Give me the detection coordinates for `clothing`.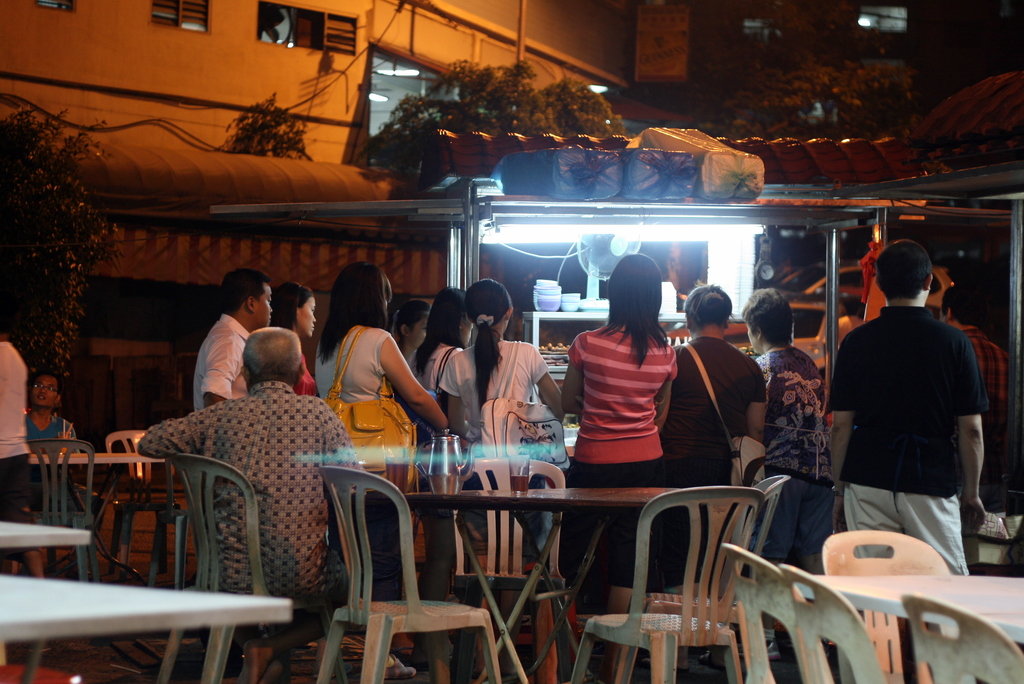
x1=0, y1=338, x2=33, y2=520.
